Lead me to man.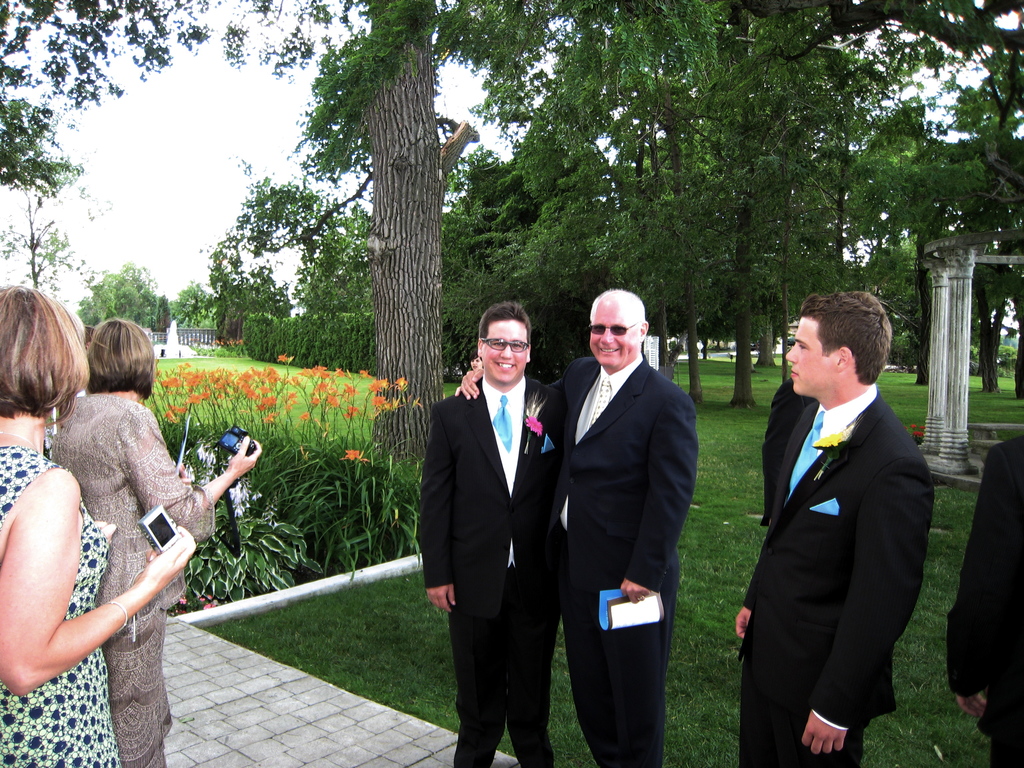
Lead to detection(759, 365, 818, 524).
